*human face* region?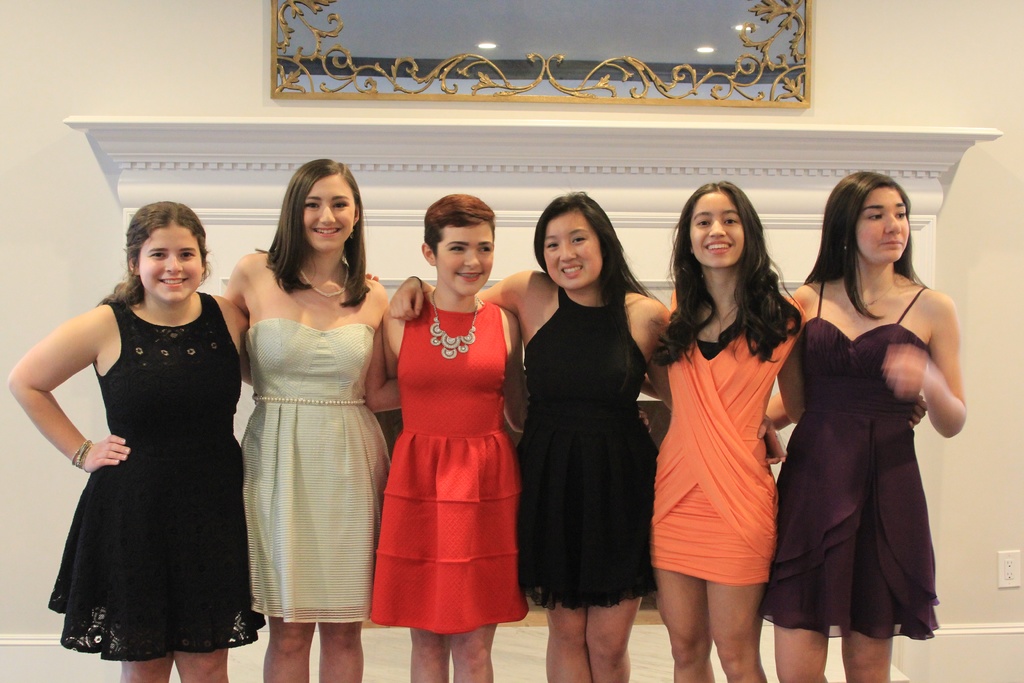
box(688, 191, 735, 268)
